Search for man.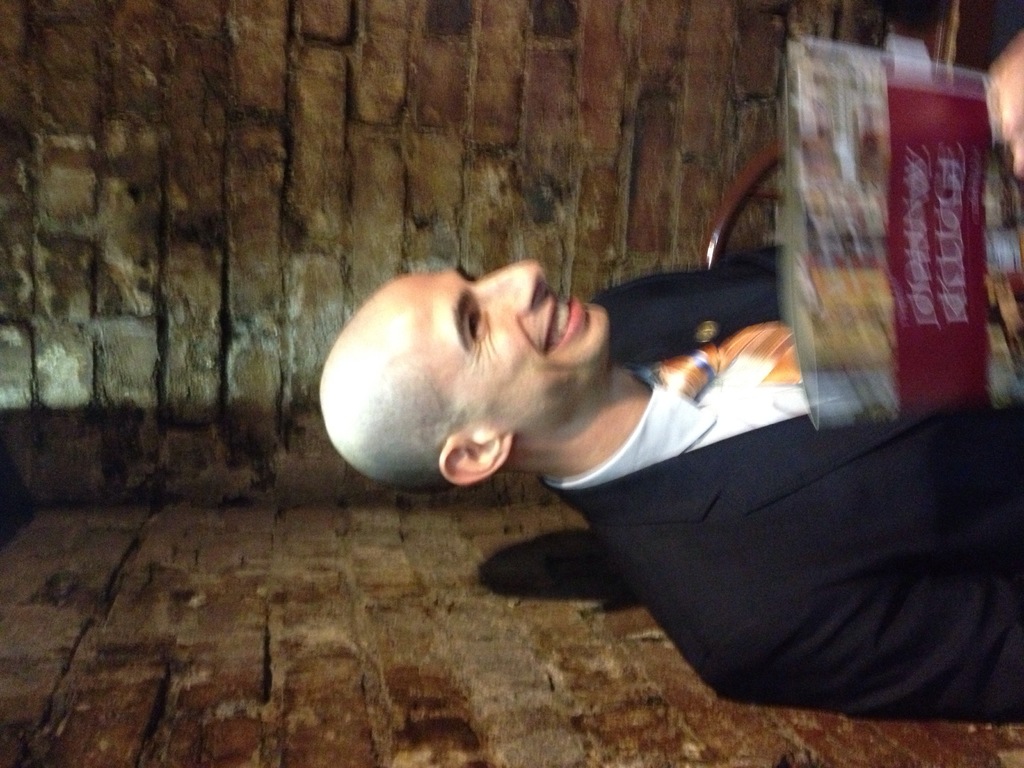
Found at 369 260 1023 714.
